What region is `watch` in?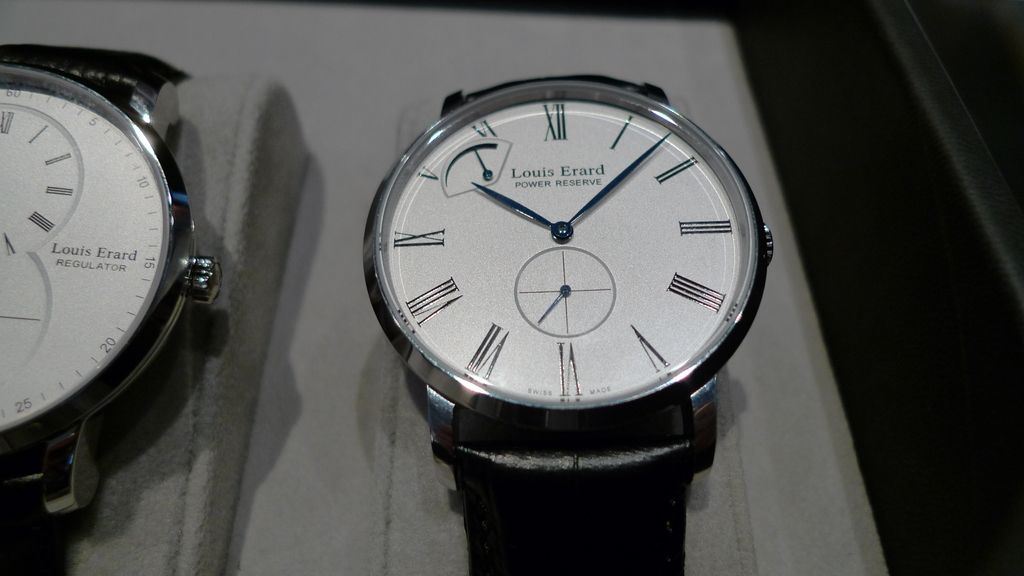
362/88/770/575.
